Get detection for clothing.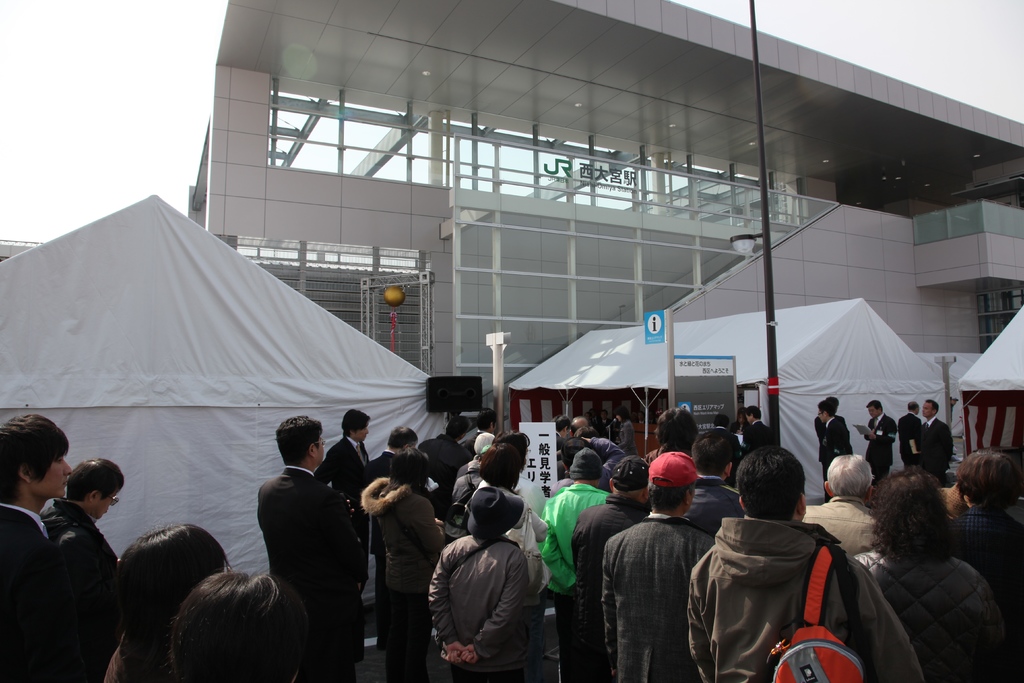
Detection: 0/509/64/682.
